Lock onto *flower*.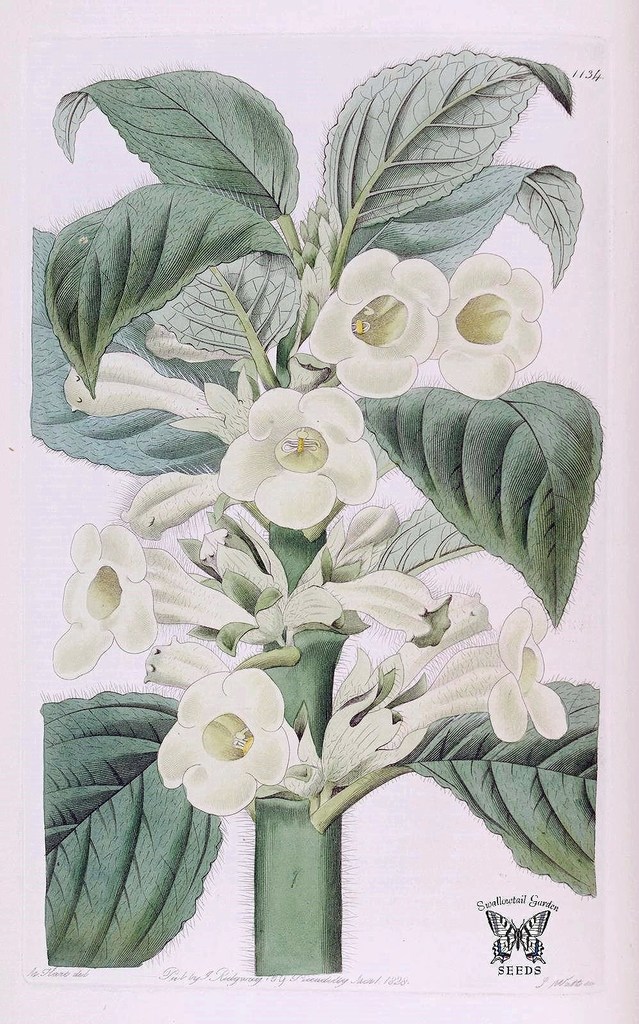
Locked: 310:581:558:784.
